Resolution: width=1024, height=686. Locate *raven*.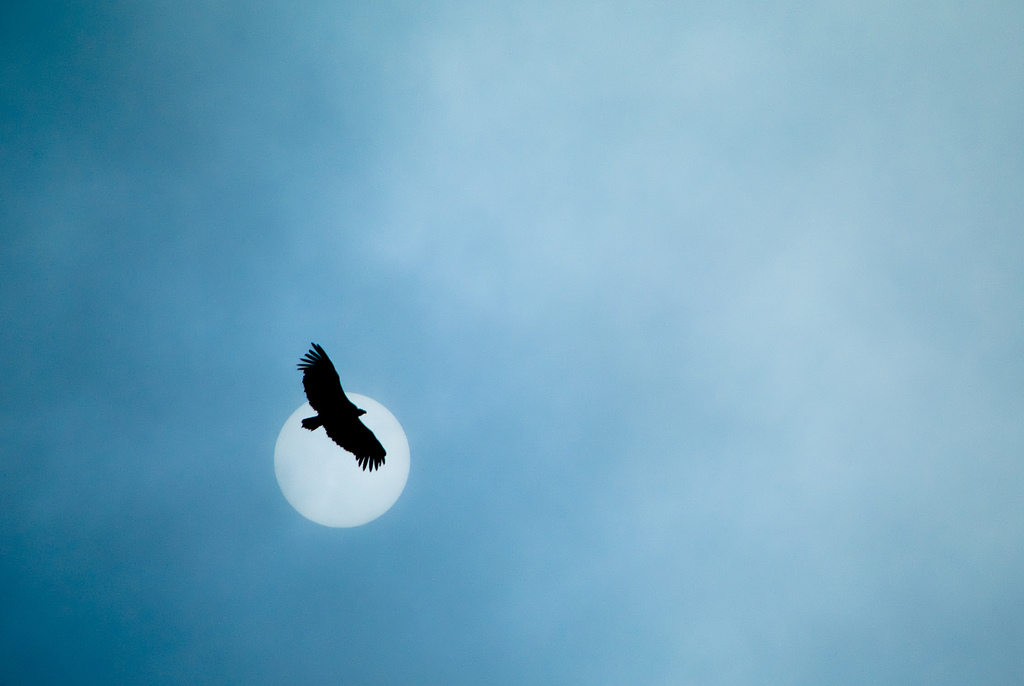
[296,343,390,471].
